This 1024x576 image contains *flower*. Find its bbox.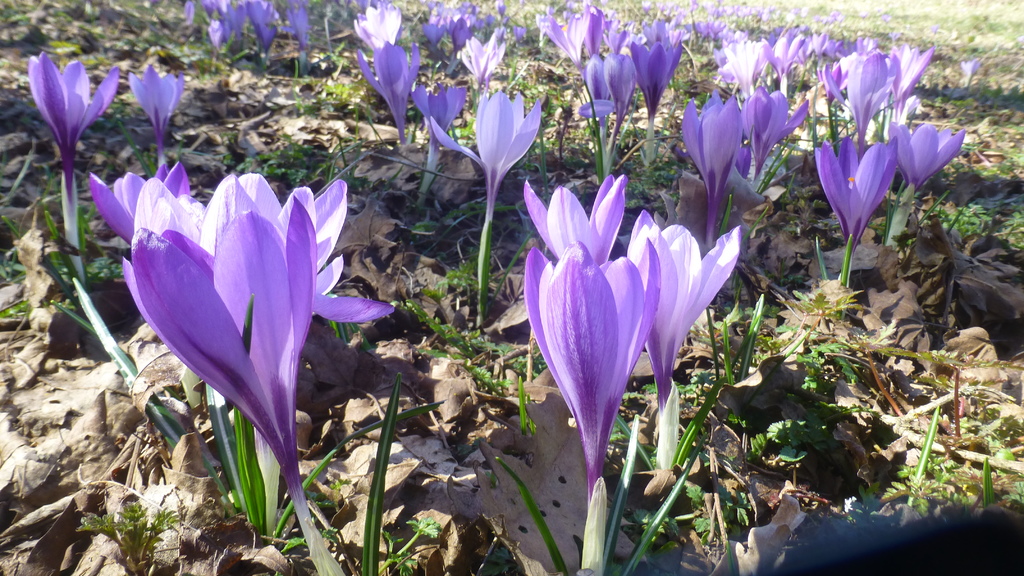
[886,119,961,252].
